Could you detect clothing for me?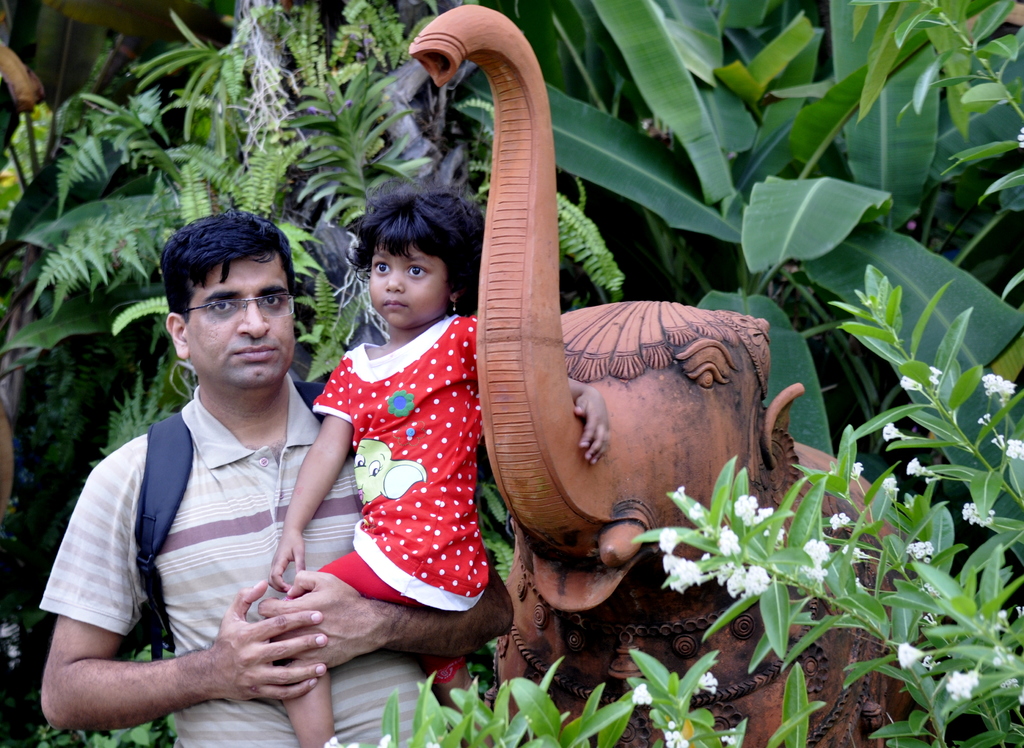
Detection result: <box>34,391,461,742</box>.
